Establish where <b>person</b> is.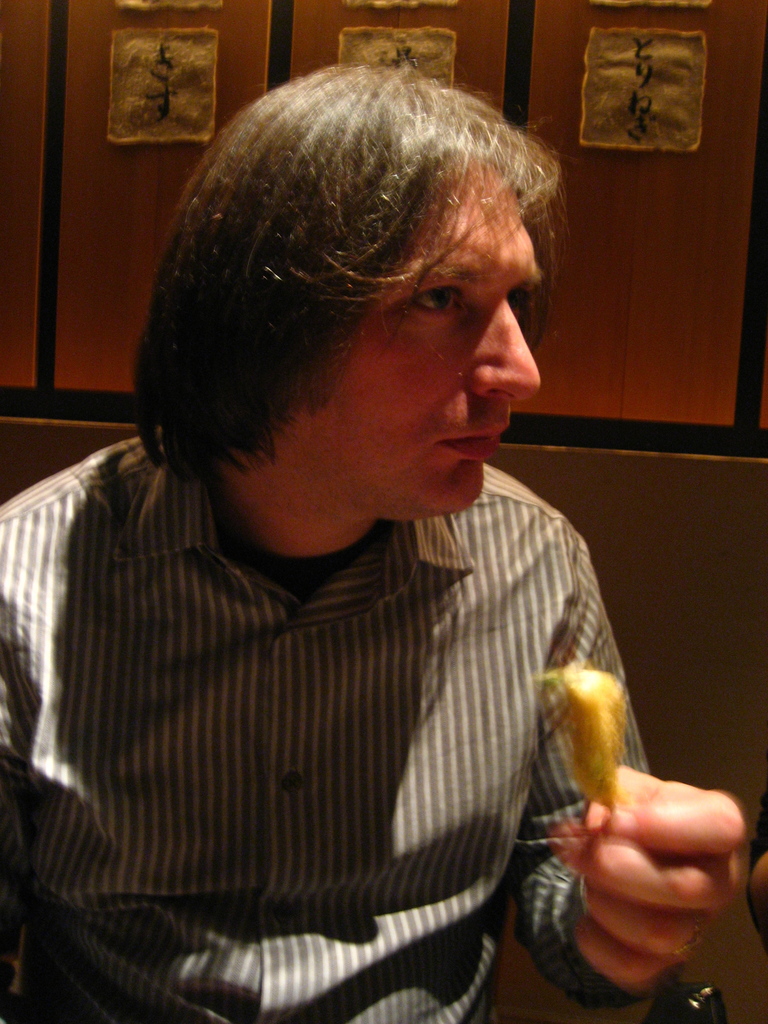
Established at {"x1": 0, "y1": 42, "x2": 767, "y2": 1023}.
